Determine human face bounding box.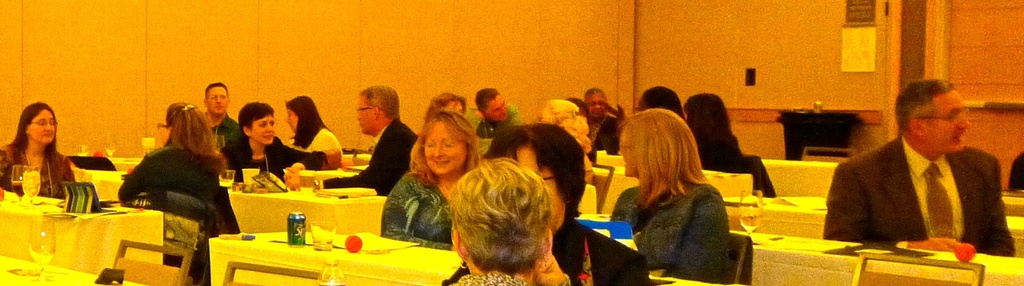
Determined: x1=252 y1=116 x2=274 y2=140.
